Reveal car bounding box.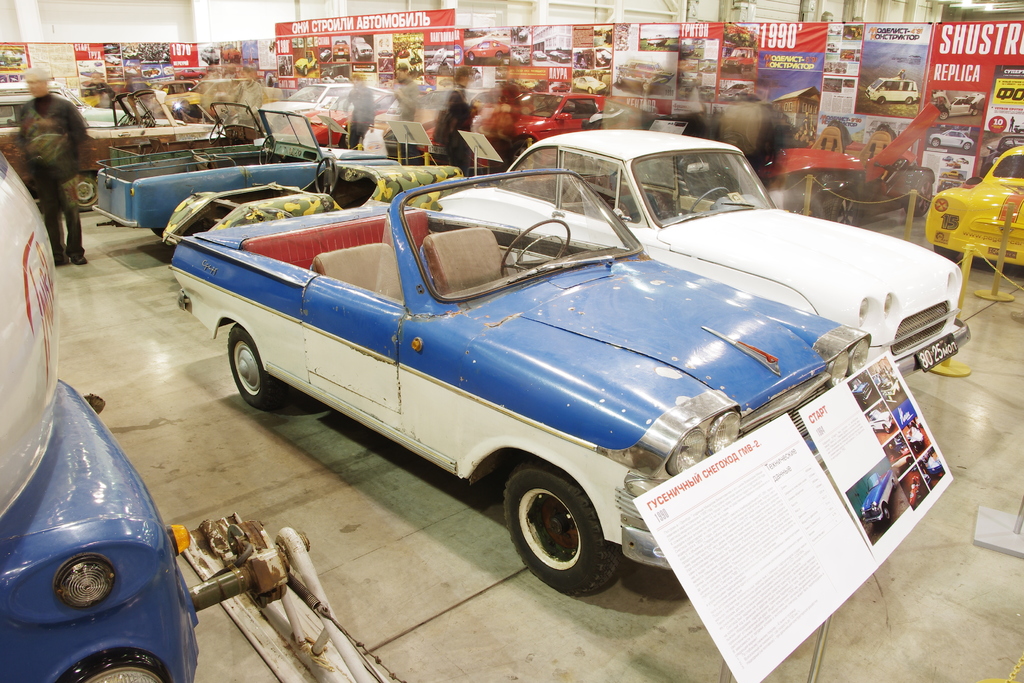
Revealed: 570 74 607 96.
